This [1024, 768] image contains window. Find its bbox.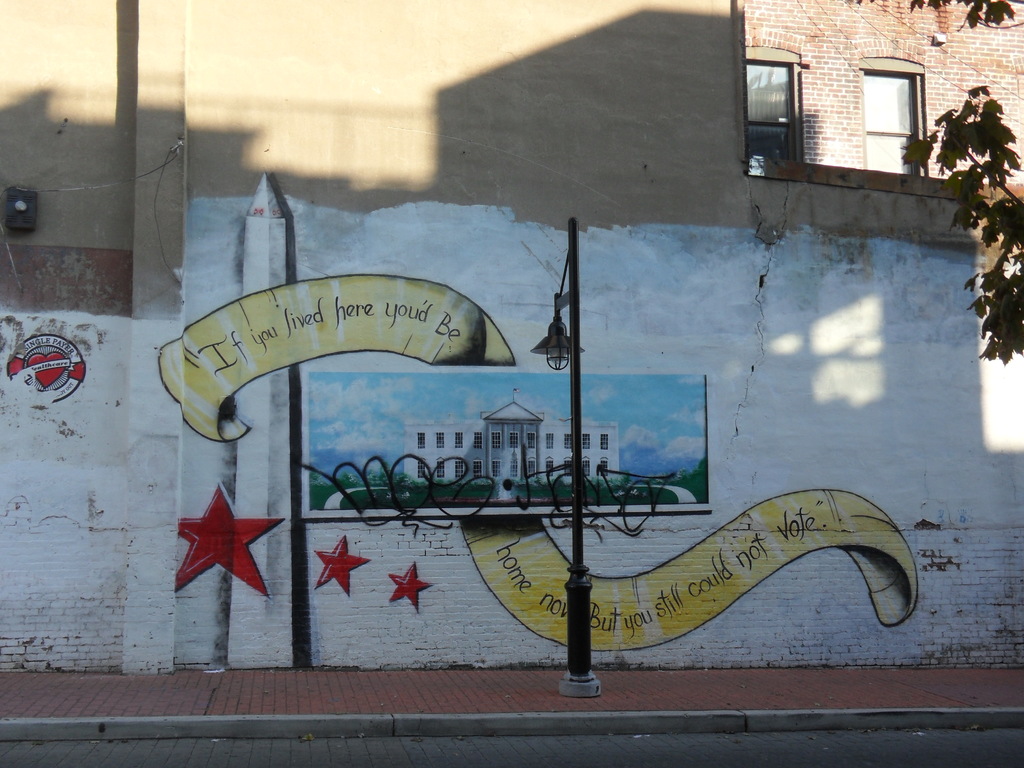
box=[527, 431, 535, 447].
